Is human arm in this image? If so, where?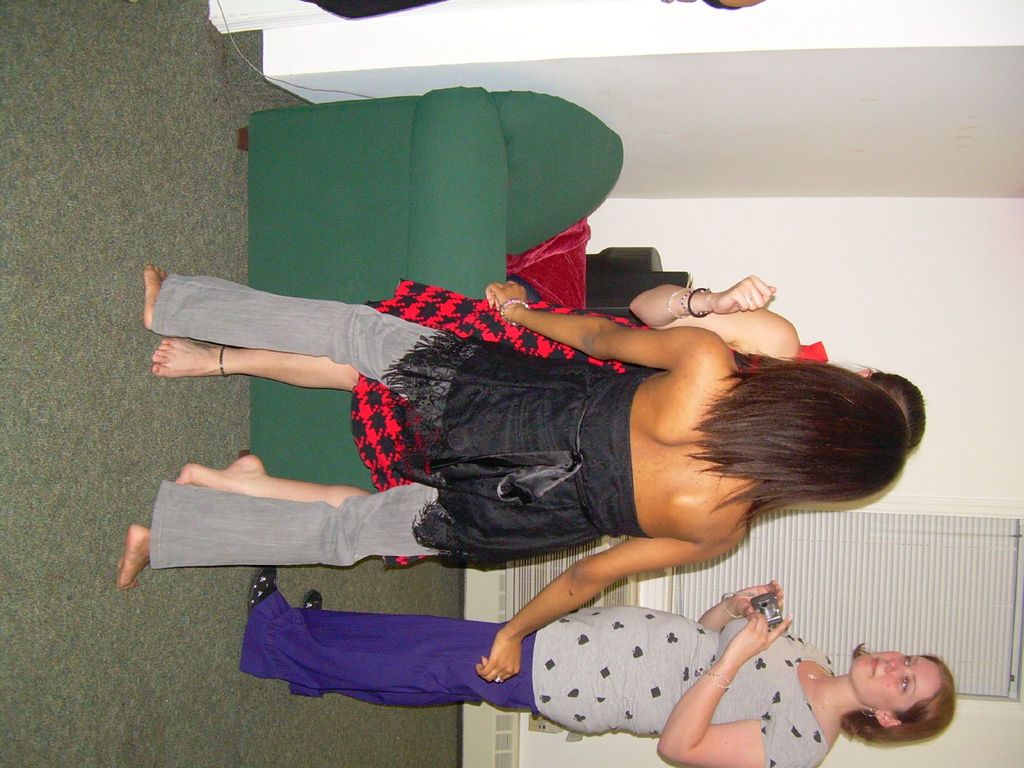
Yes, at bbox=(628, 275, 775, 328).
